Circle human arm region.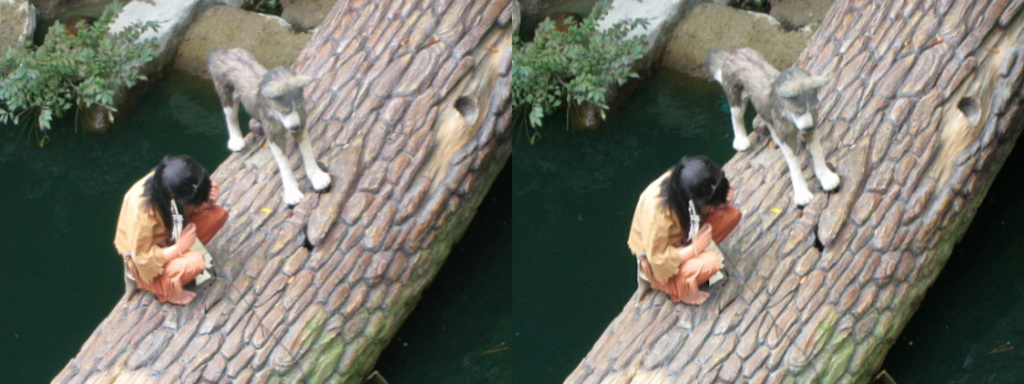
Region: l=719, t=184, r=735, b=207.
